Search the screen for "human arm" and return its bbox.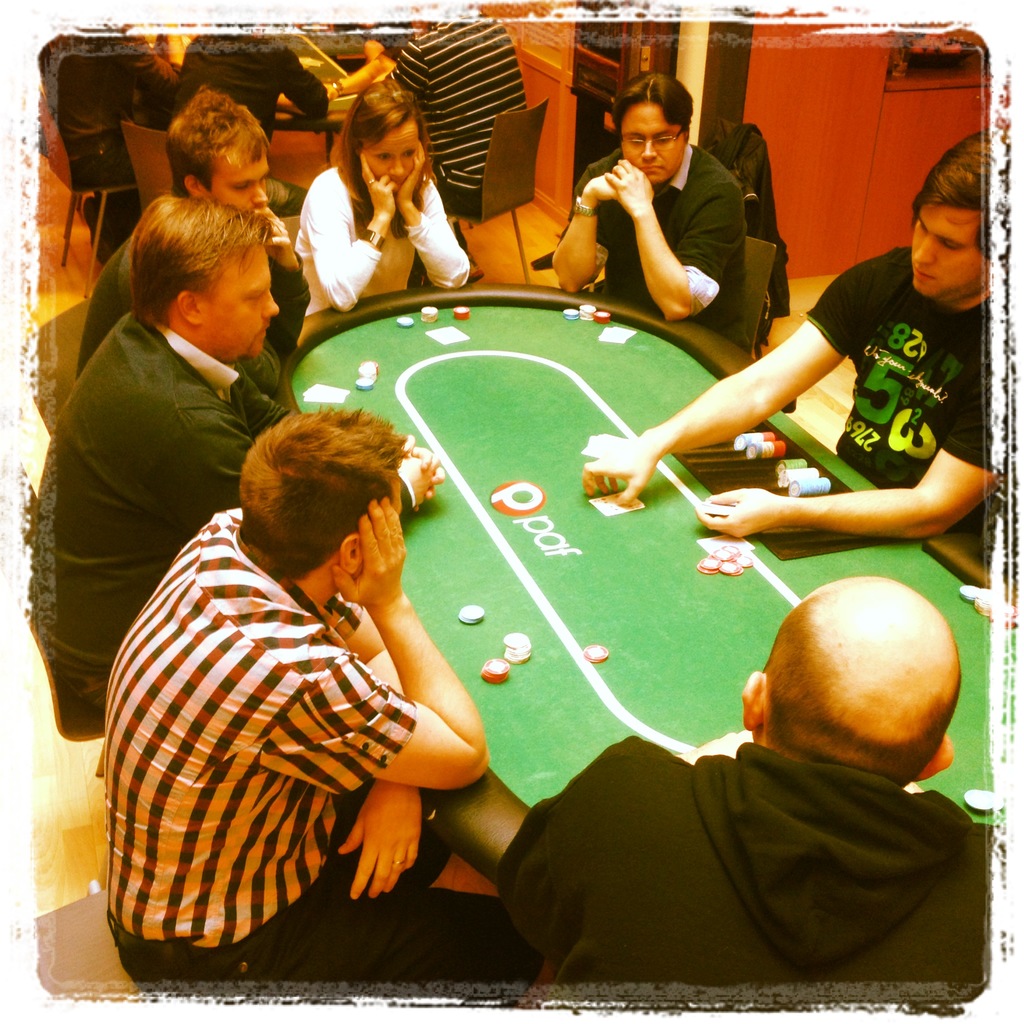
Found: 920/790/998/968.
